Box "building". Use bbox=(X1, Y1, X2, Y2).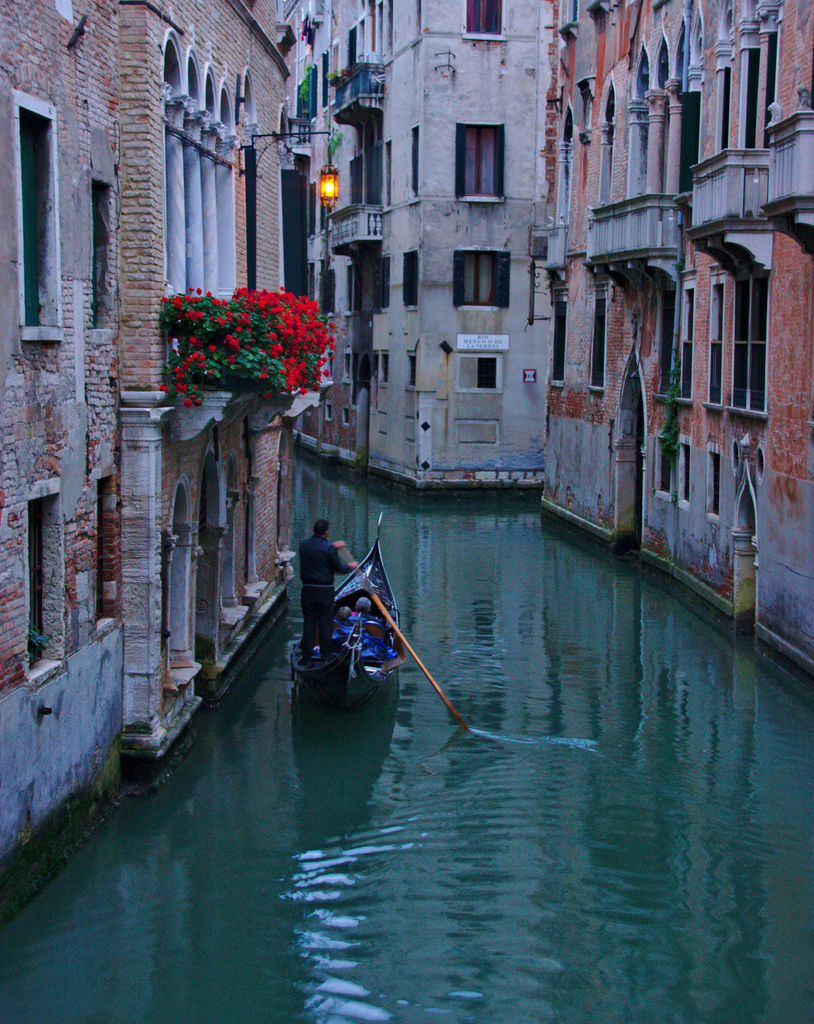
bbox=(534, 0, 813, 694).
